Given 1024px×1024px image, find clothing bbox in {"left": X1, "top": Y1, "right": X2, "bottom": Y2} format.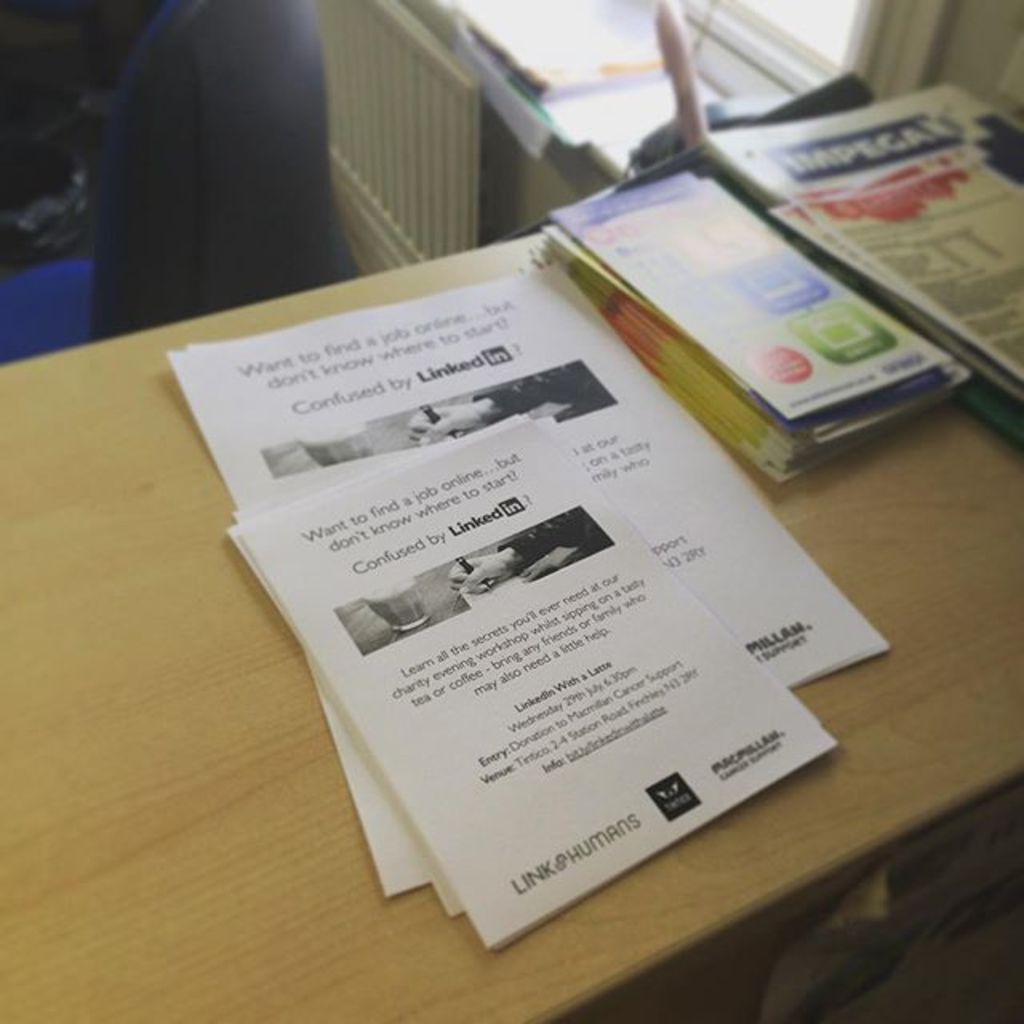
{"left": 498, "top": 504, "right": 592, "bottom": 570}.
